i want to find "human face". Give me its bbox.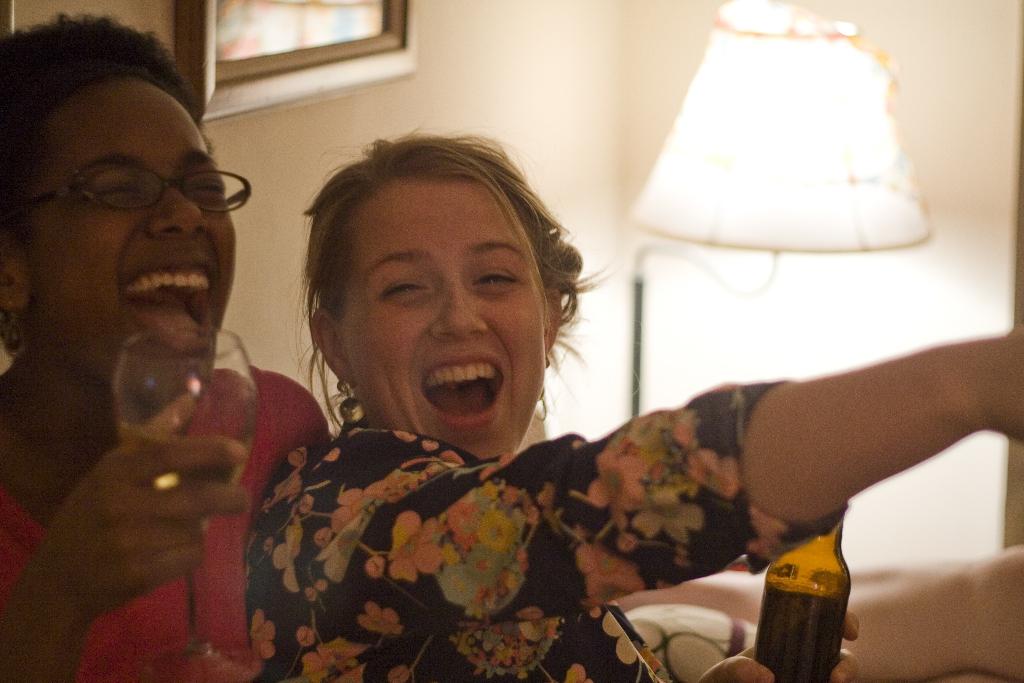
BBox(22, 78, 236, 399).
